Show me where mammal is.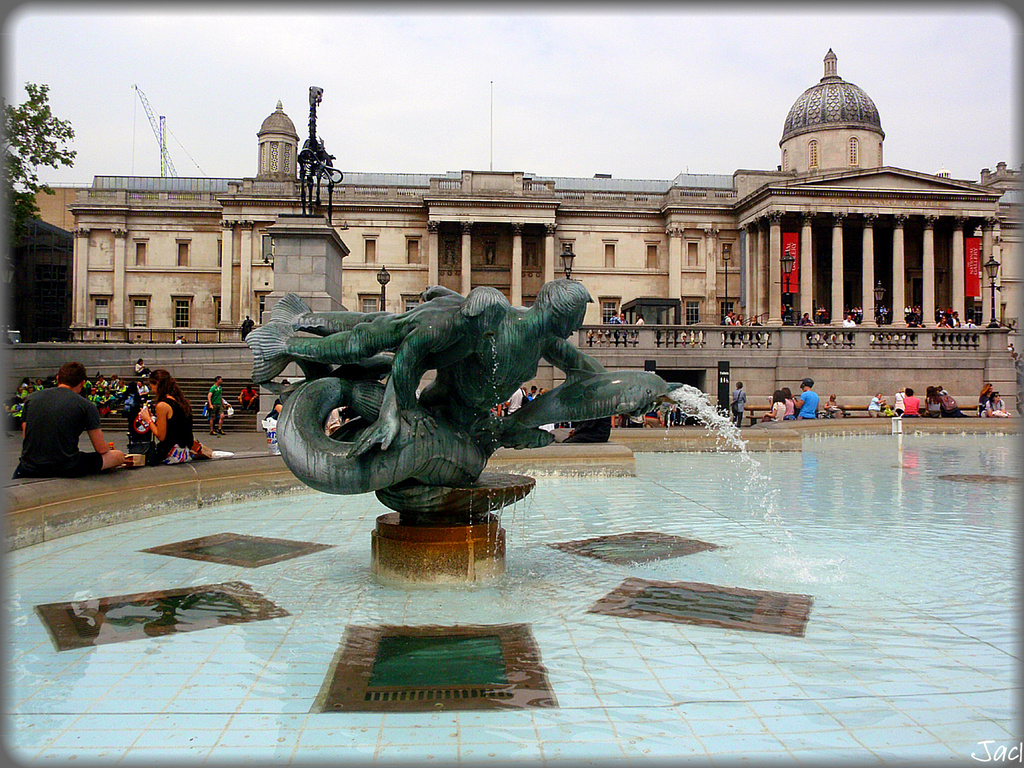
mammal is at (873,393,886,413).
